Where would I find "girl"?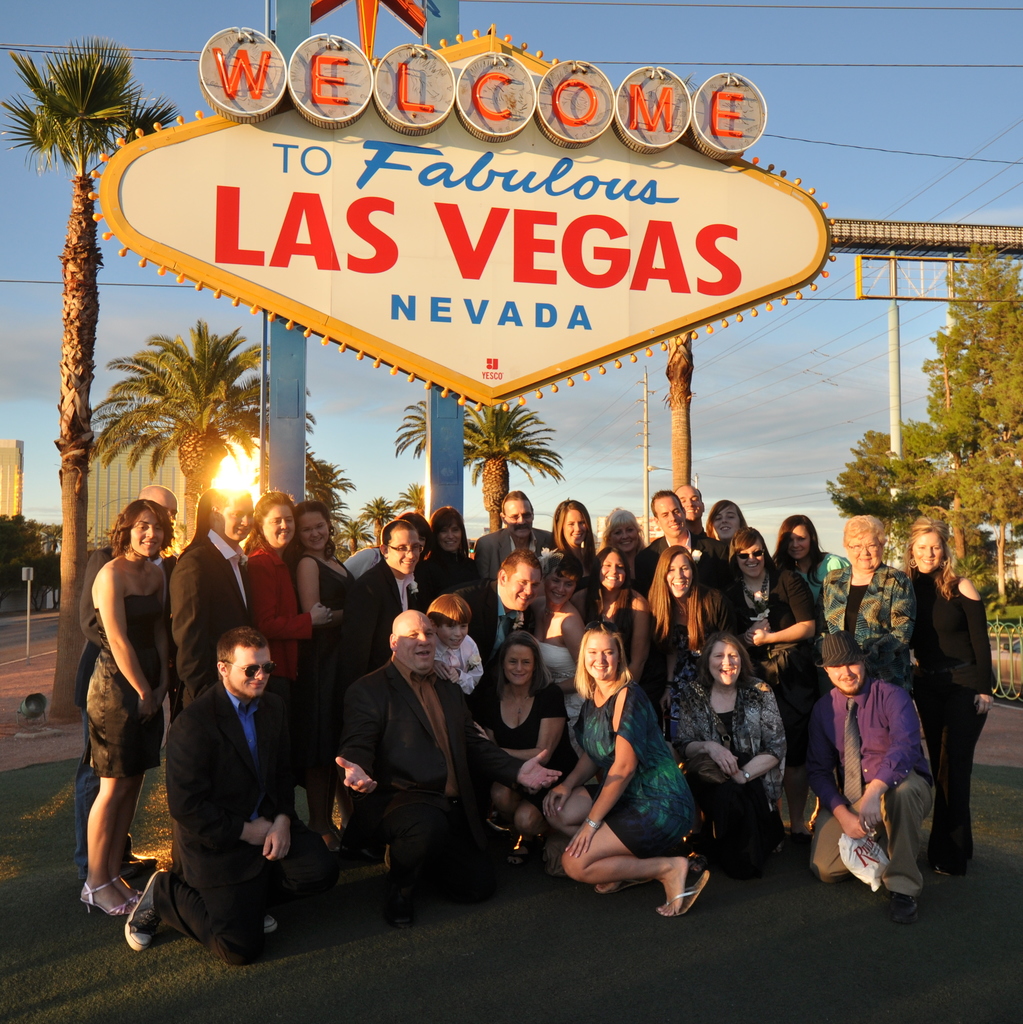
At (777, 508, 864, 641).
